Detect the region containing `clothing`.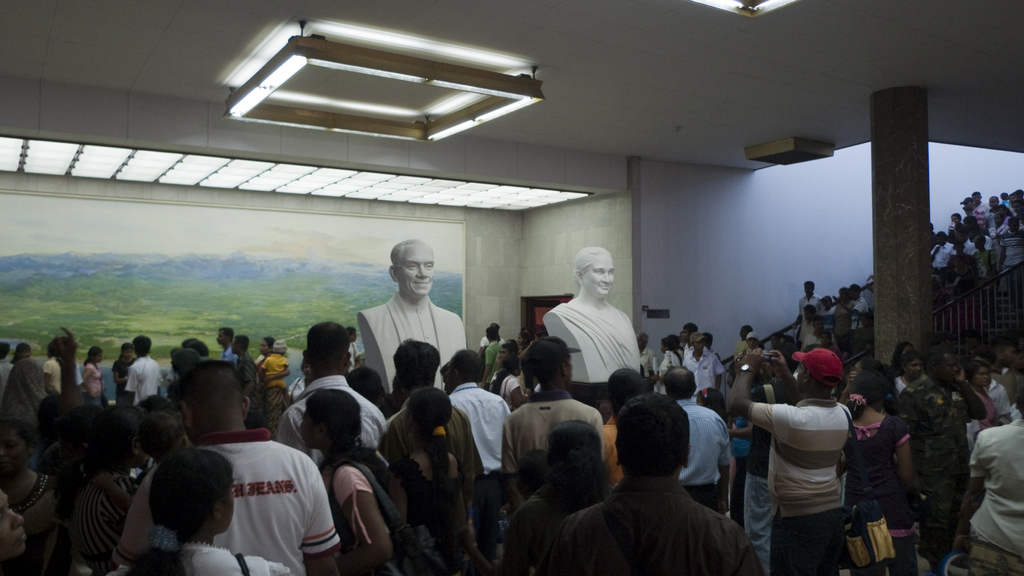
box=[83, 359, 106, 409].
